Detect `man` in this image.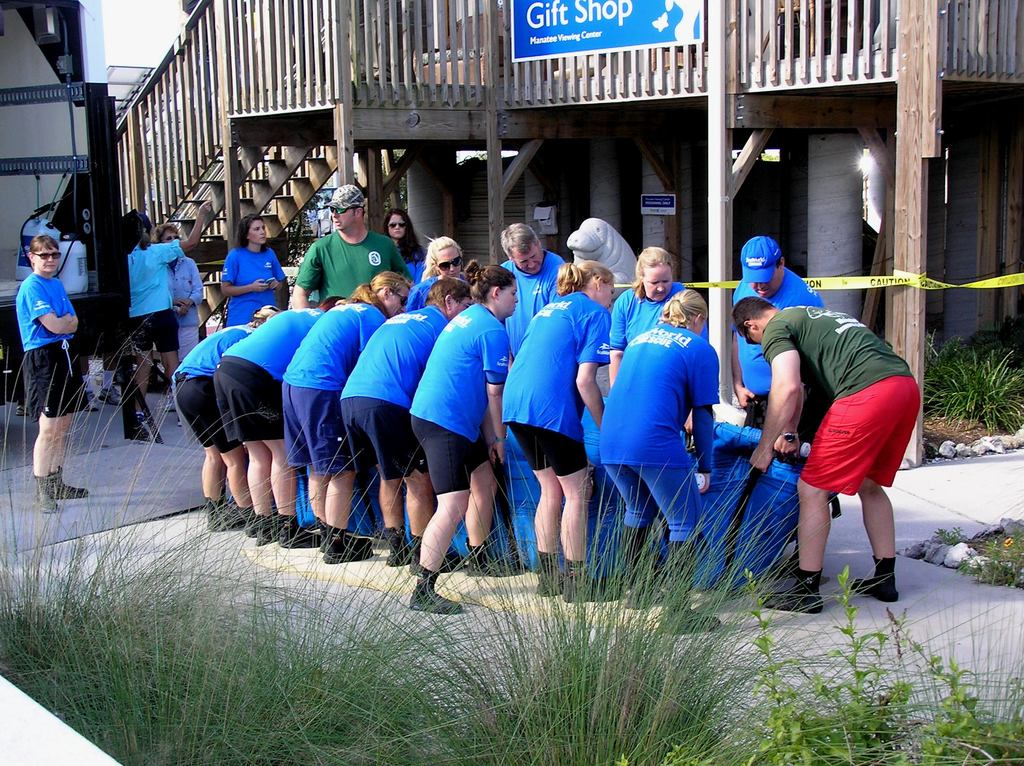
Detection: x1=495 y1=219 x2=564 y2=358.
